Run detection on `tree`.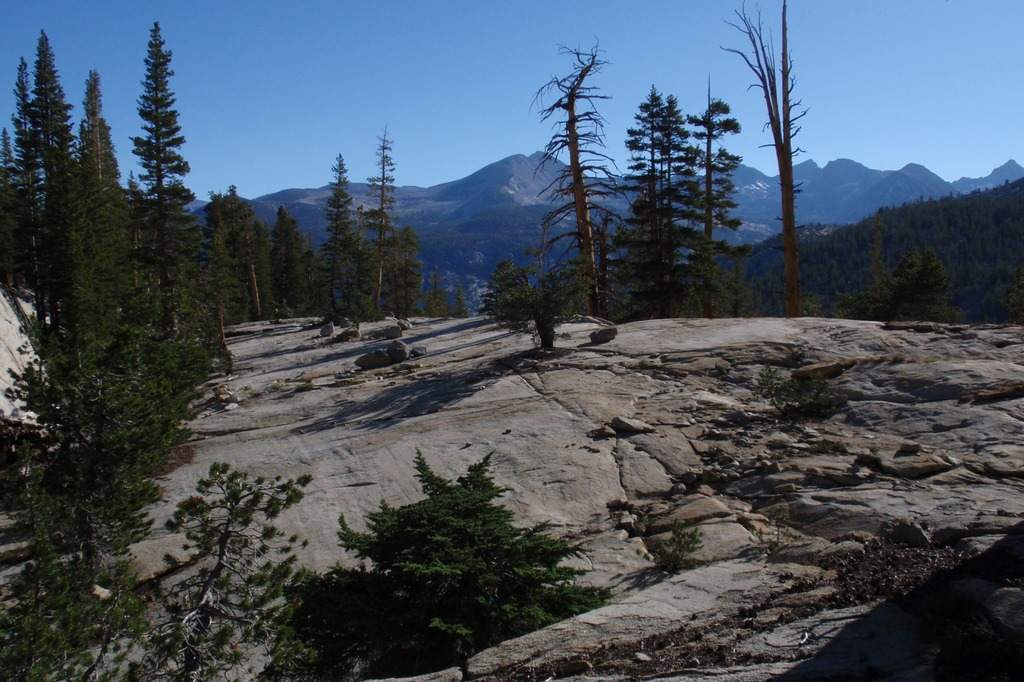
Result: [32, 28, 88, 353].
